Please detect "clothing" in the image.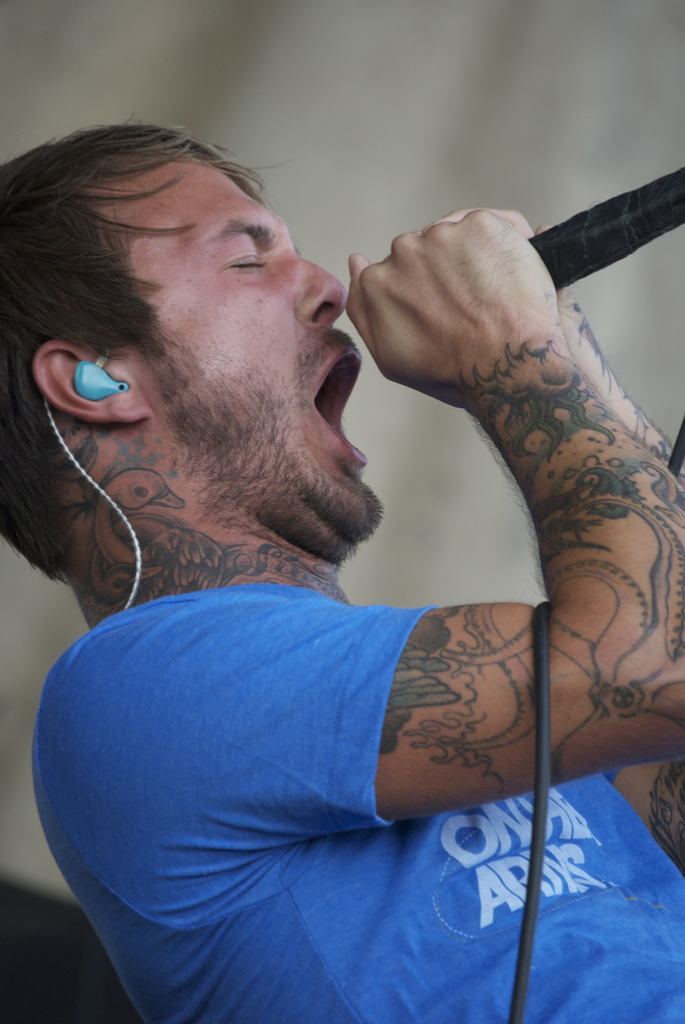
(left=18, top=579, right=684, bottom=1023).
